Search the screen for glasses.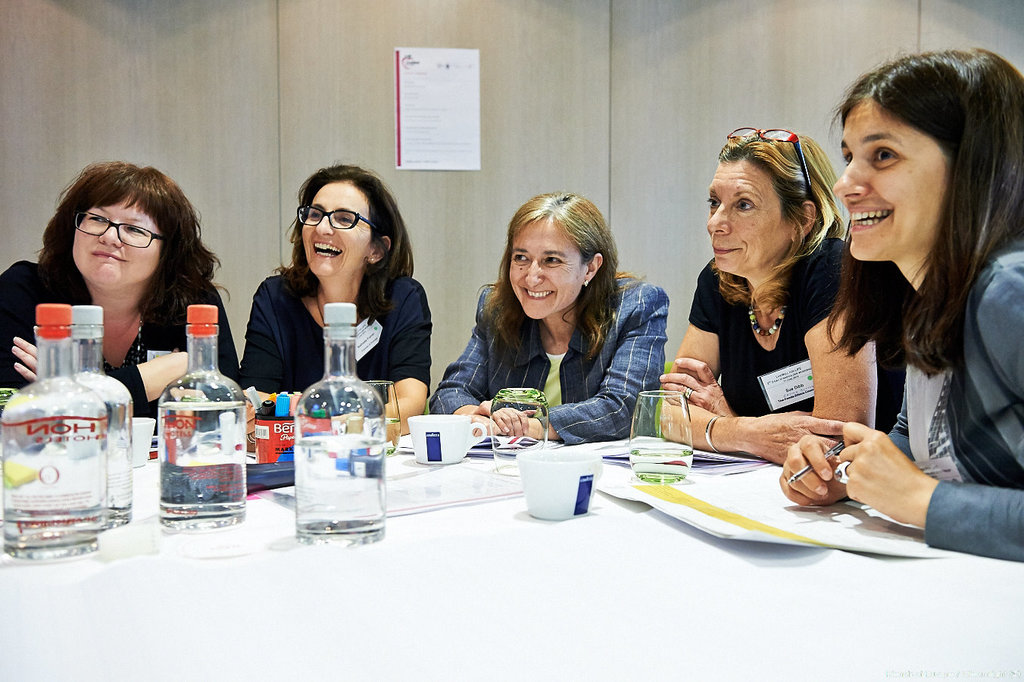
Found at (left=72, top=211, right=173, bottom=252).
